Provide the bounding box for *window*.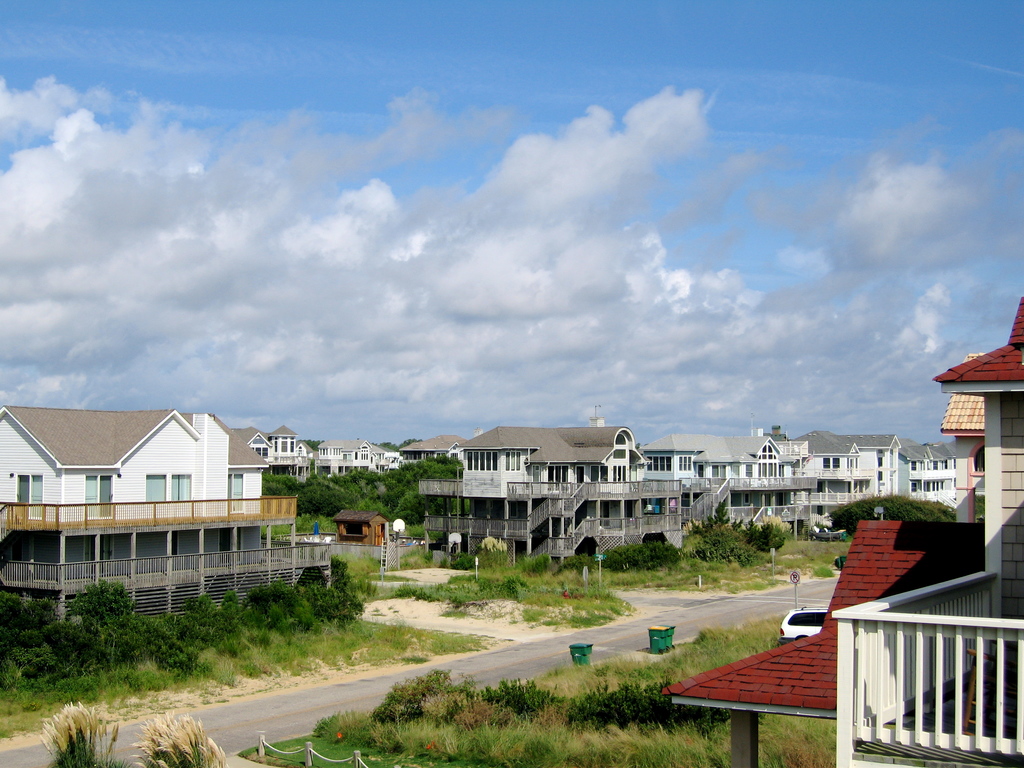
[18,475,40,519].
